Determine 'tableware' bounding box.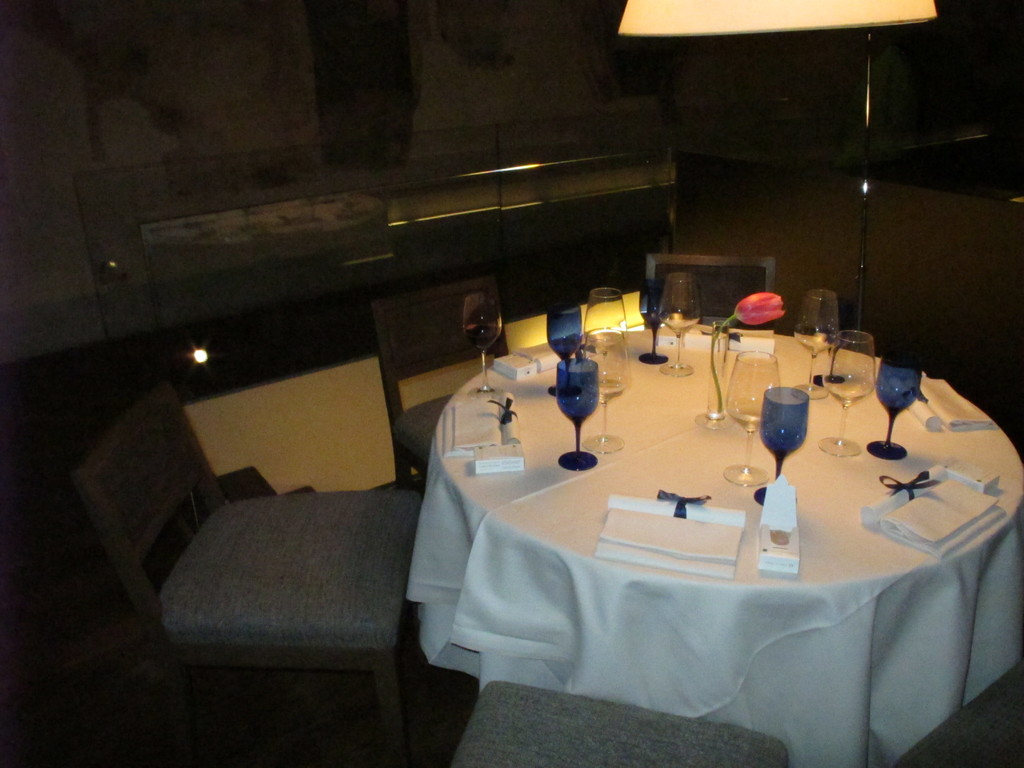
Determined: <bbox>460, 291, 504, 399</bbox>.
